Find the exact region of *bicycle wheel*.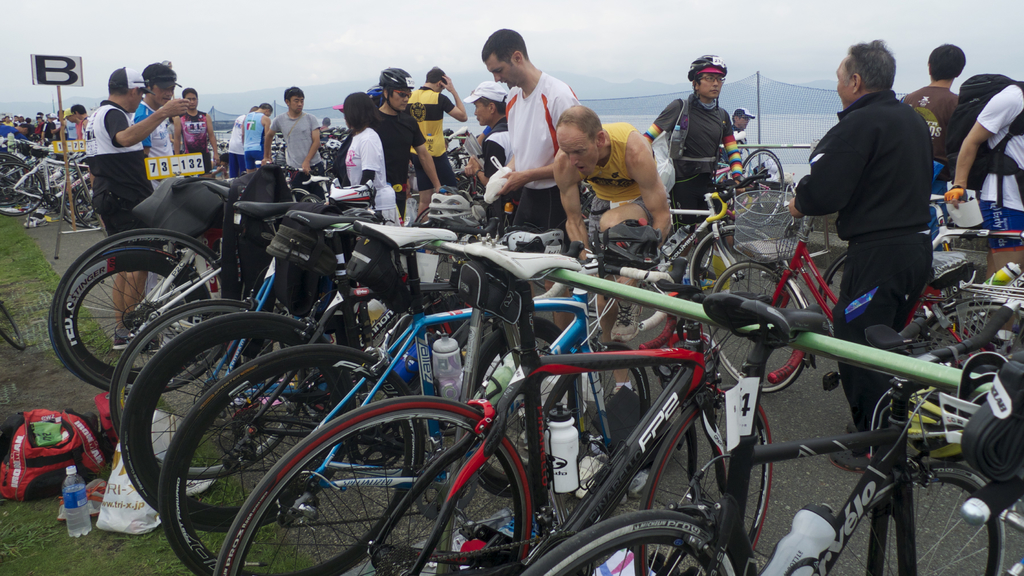
Exact region: bbox=(643, 384, 776, 575).
